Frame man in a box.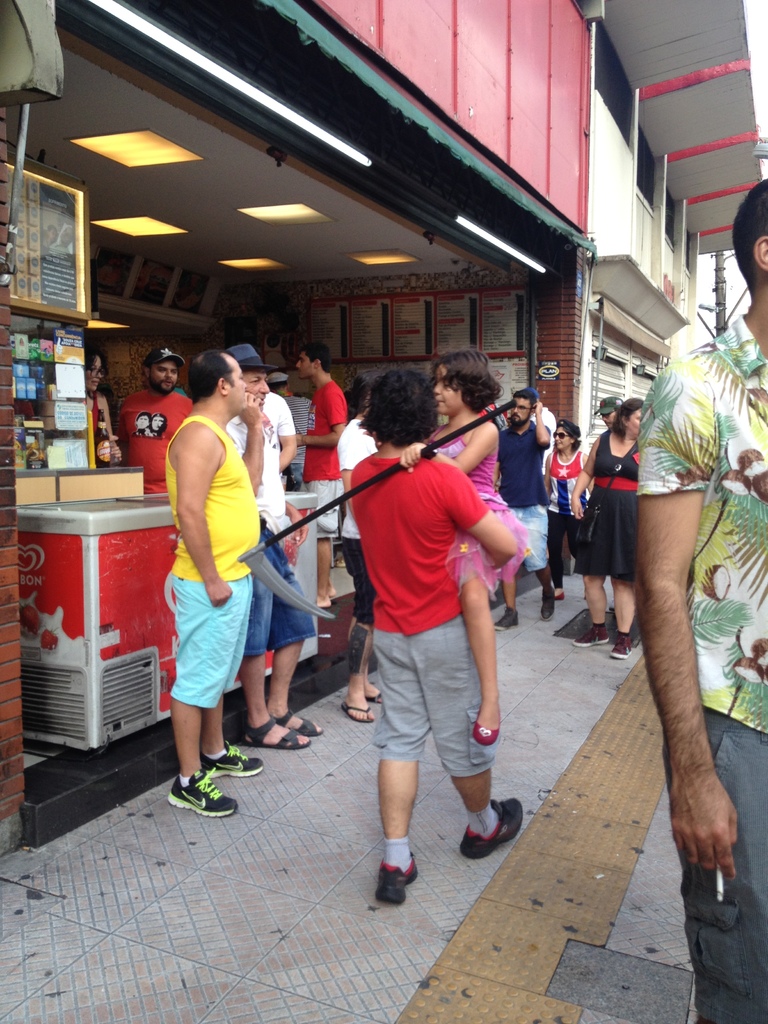
bbox(118, 351, 198, 490).
